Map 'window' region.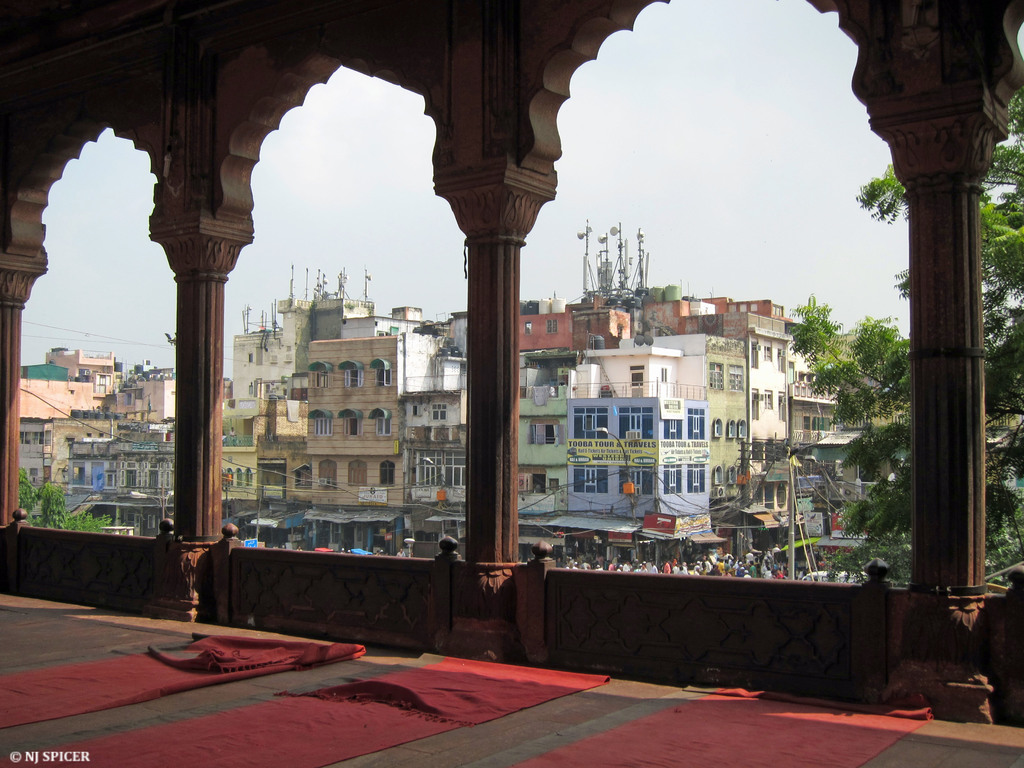
Mapped to crop(245, 470, 254, 484).
